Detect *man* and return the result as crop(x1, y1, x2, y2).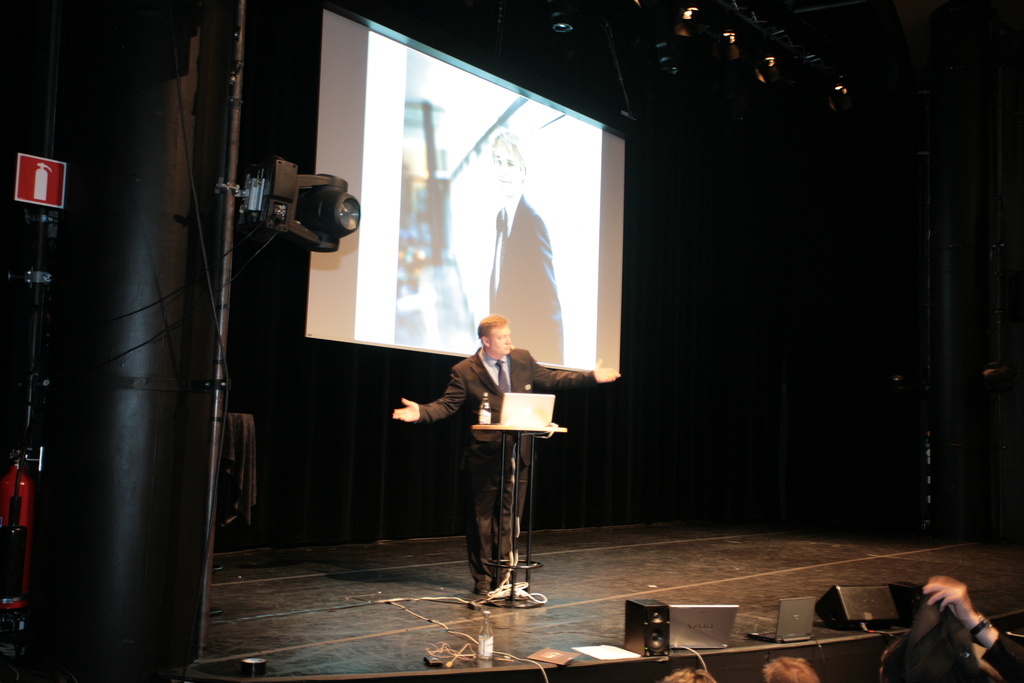
crop(763, 657, 822, 682).
